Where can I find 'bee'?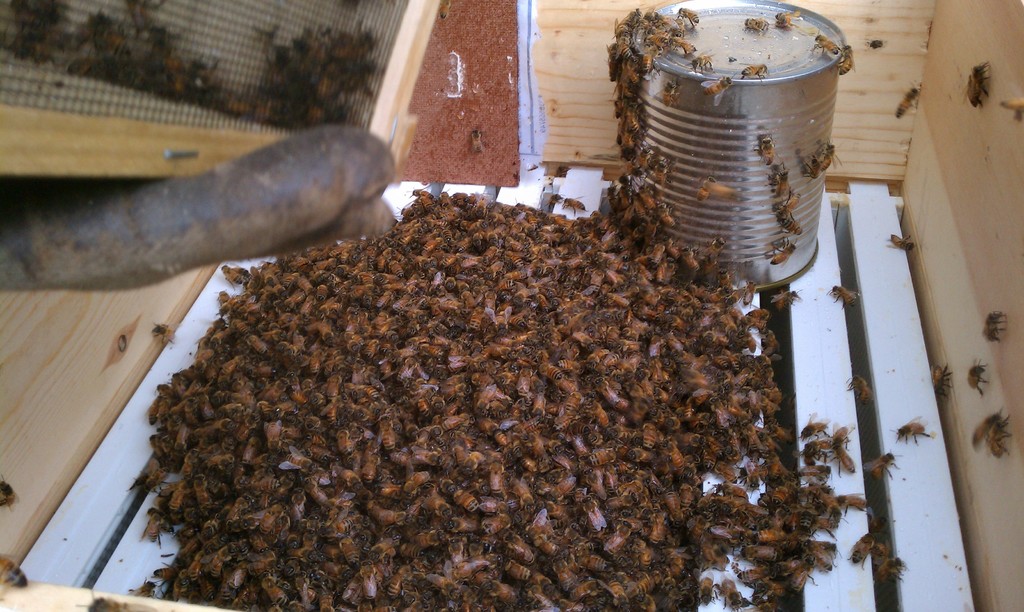
You can find it at box(89, 584, 145, 611).
